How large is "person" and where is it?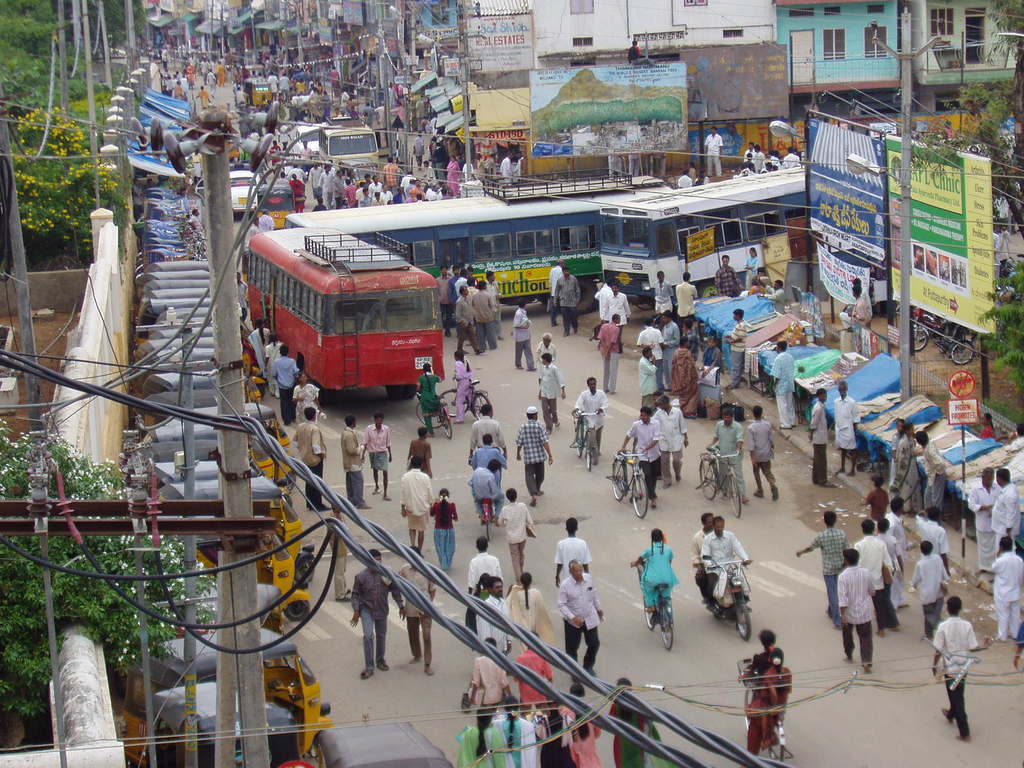
Bounding box: bbox=[601, 282, 633, 324].
